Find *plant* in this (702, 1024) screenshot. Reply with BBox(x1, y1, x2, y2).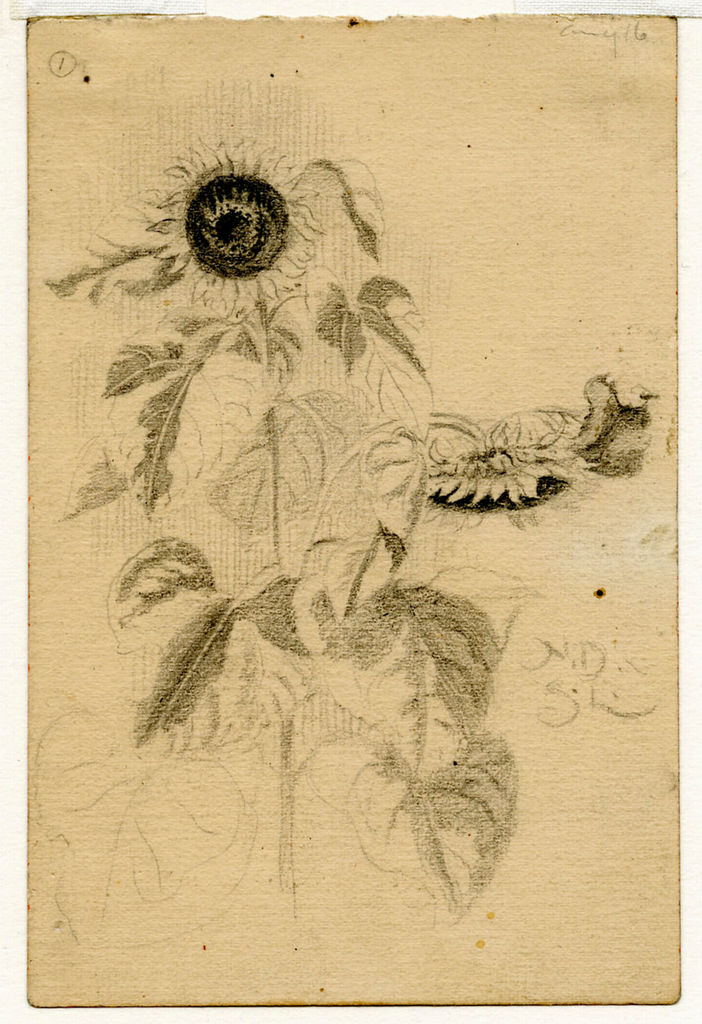
BBox(57, 147, 525, 920).
